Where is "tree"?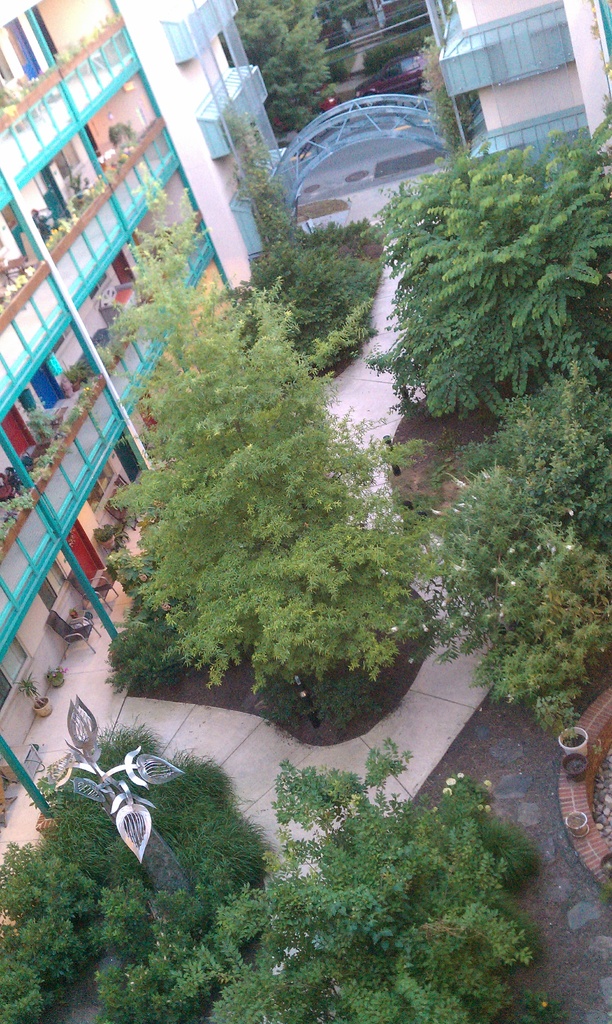
left=99, top=276, right=425, bottom=719.
